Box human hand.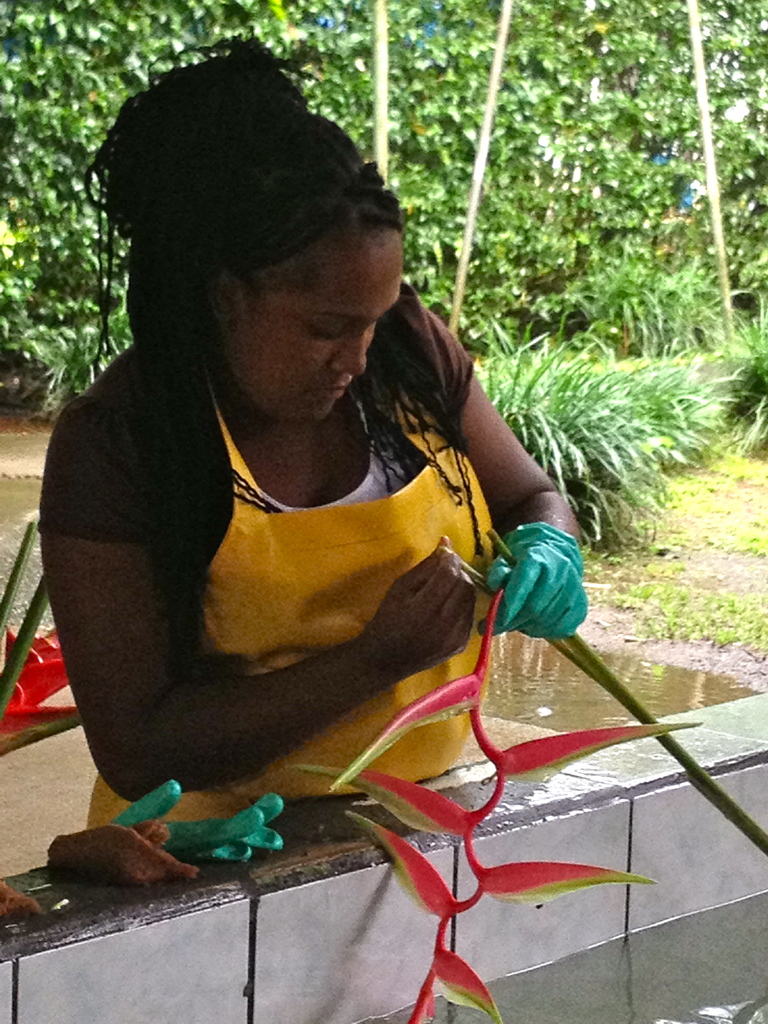
<bbox>502, 509, 580, 641</bbox>.
